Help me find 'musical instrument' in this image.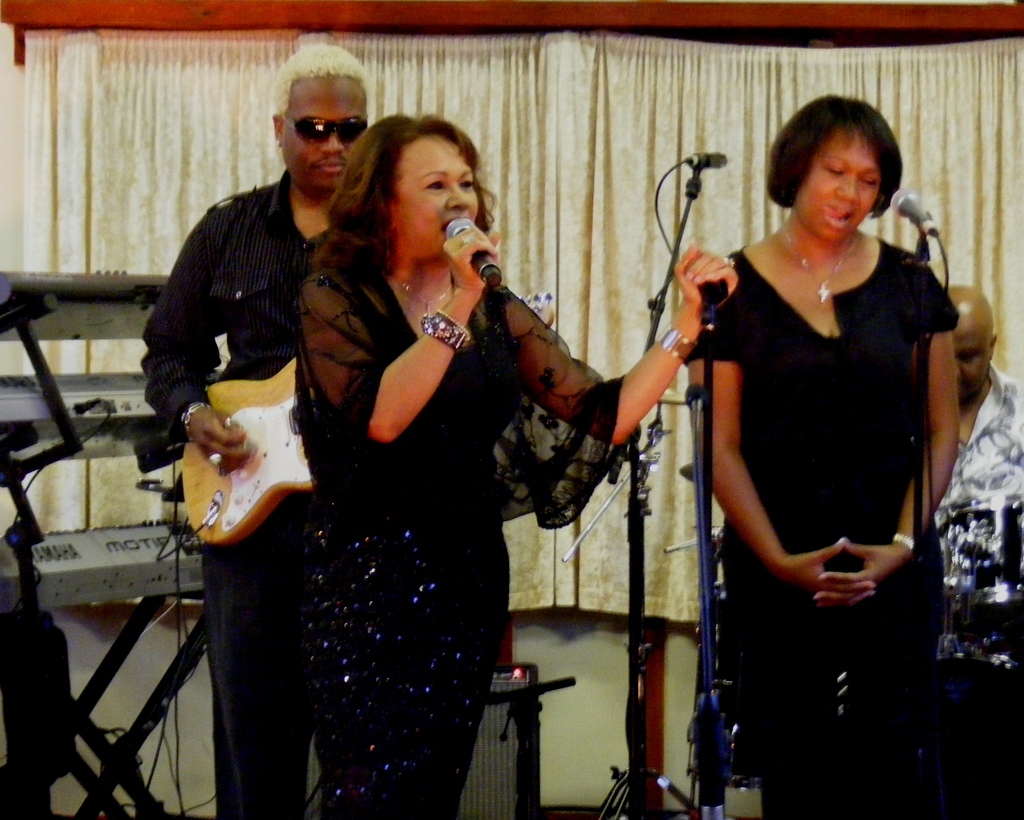
Found it: [0,370,176,460].
